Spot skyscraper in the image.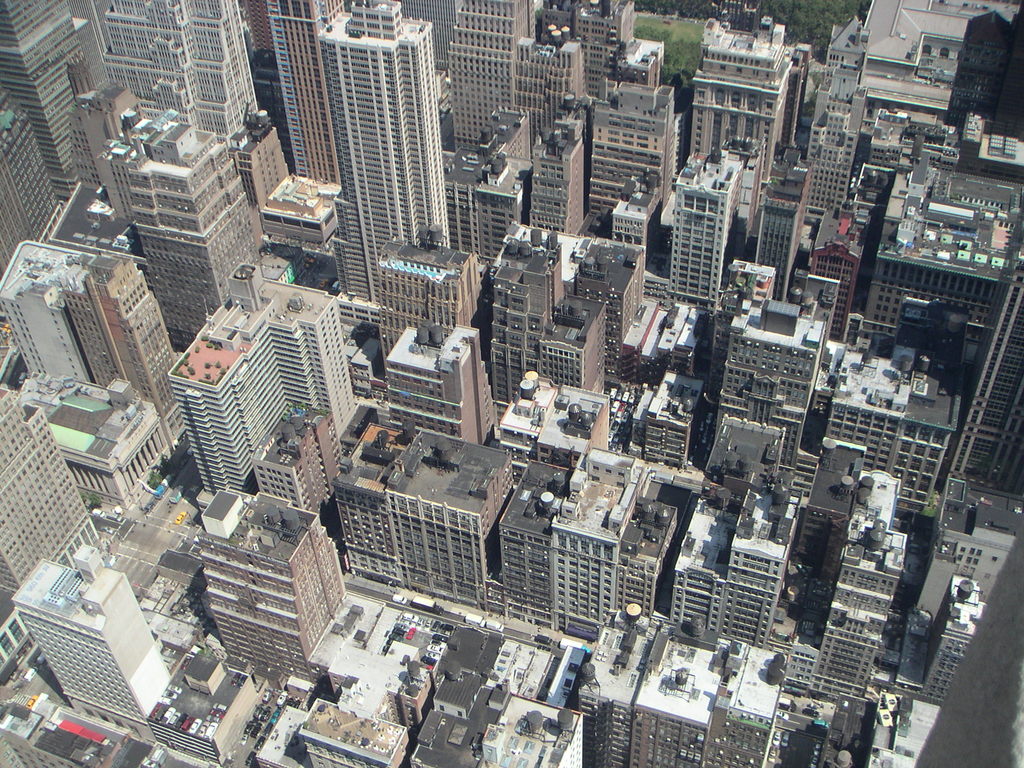
skyscraper found at left=391, top=323, right=497, bottom=424.
